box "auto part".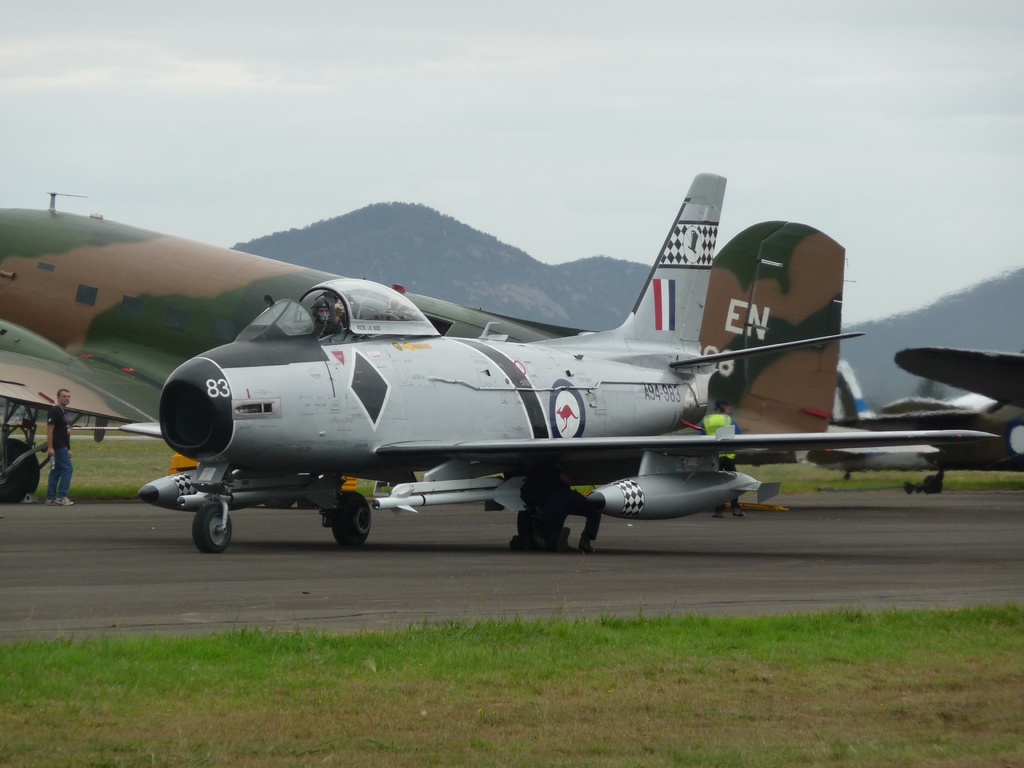
select_region(186, 461, 221, 495).
